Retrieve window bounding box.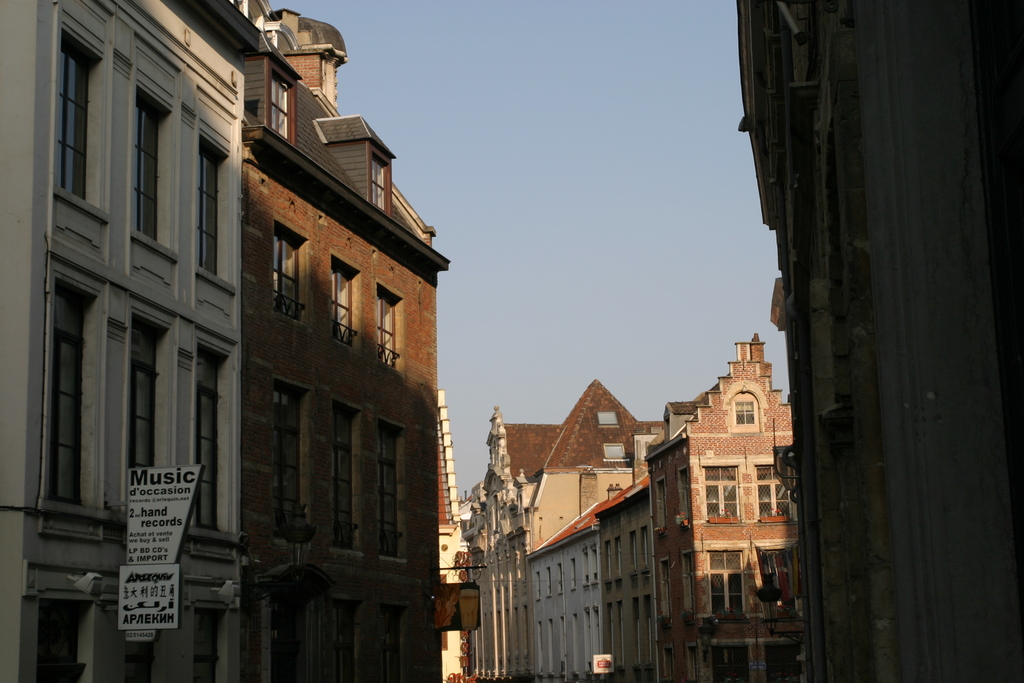
Bounding box: (left=570, top=554, right=574, bottom=591).
